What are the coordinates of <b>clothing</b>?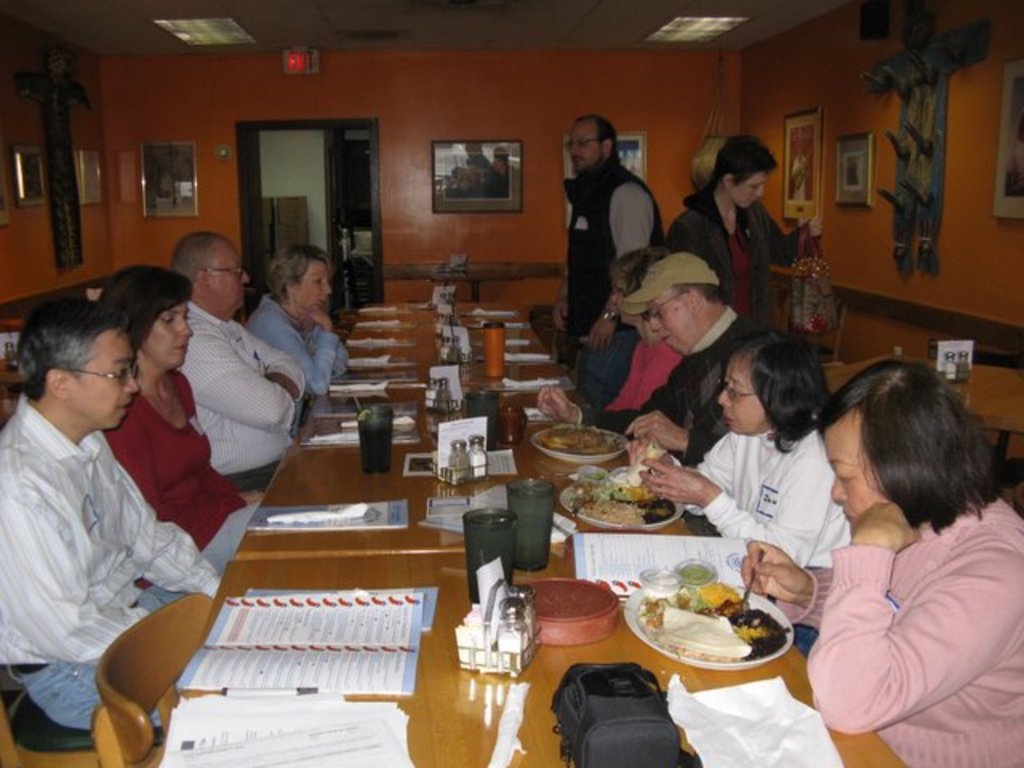
detection(661, 418, 853, 589).
